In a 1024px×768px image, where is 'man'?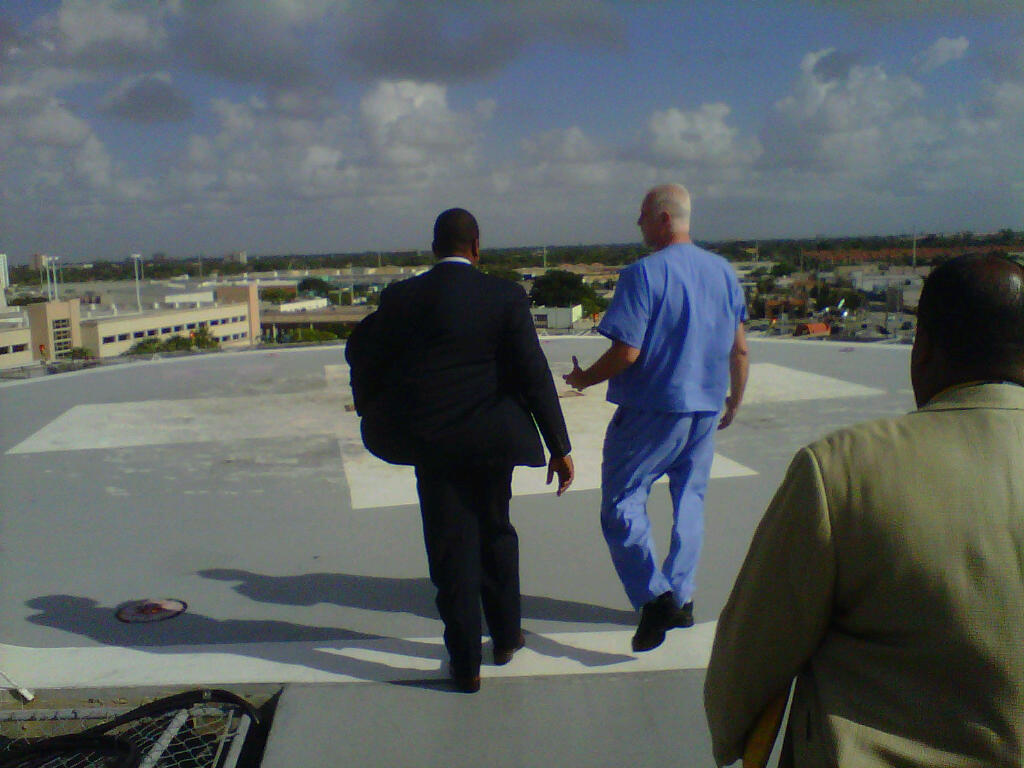
(723, 247, 1023, 746).
